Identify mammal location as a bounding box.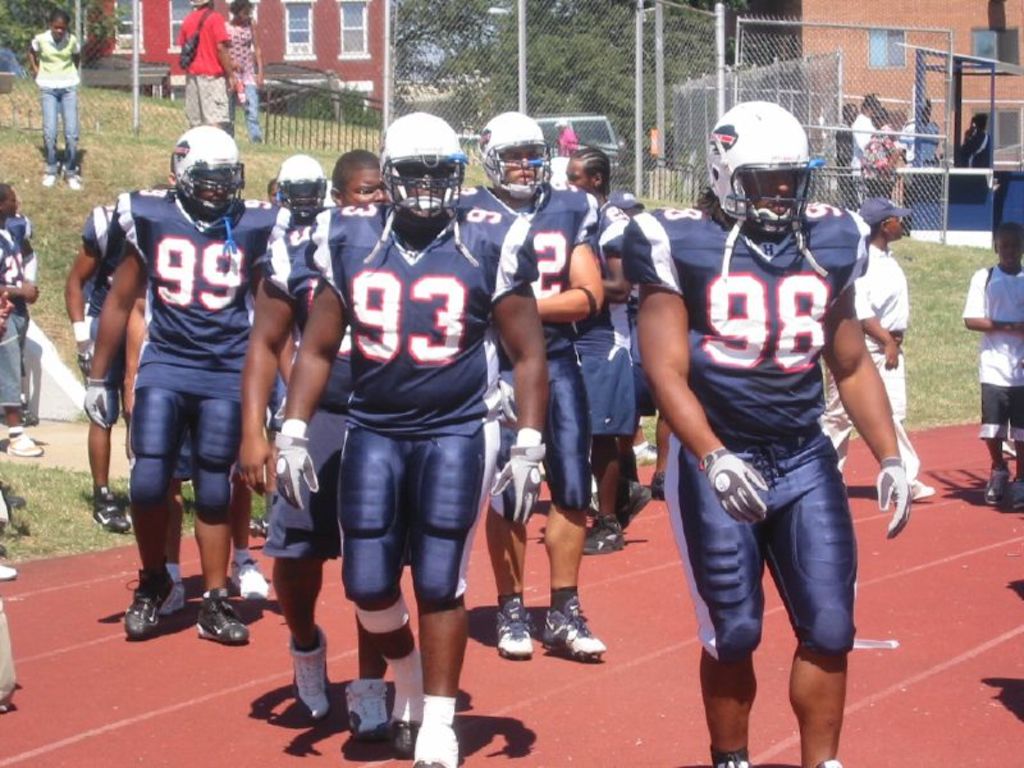
l=813, t=198, r=932, b=503.
